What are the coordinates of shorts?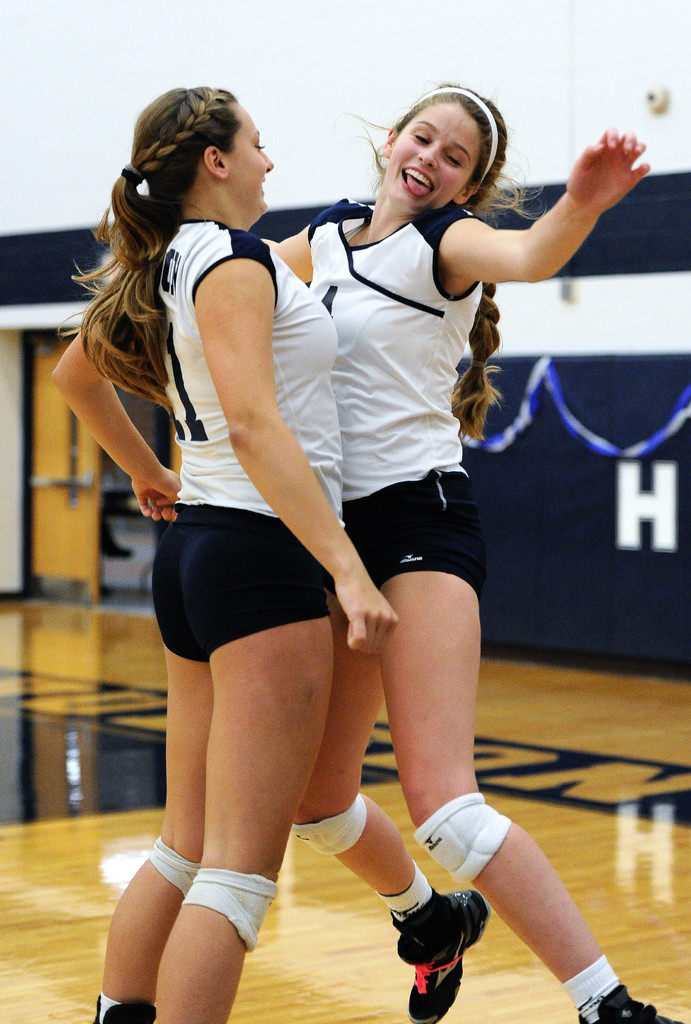
<bbox>333, 467, 500, 594</bbox>.
